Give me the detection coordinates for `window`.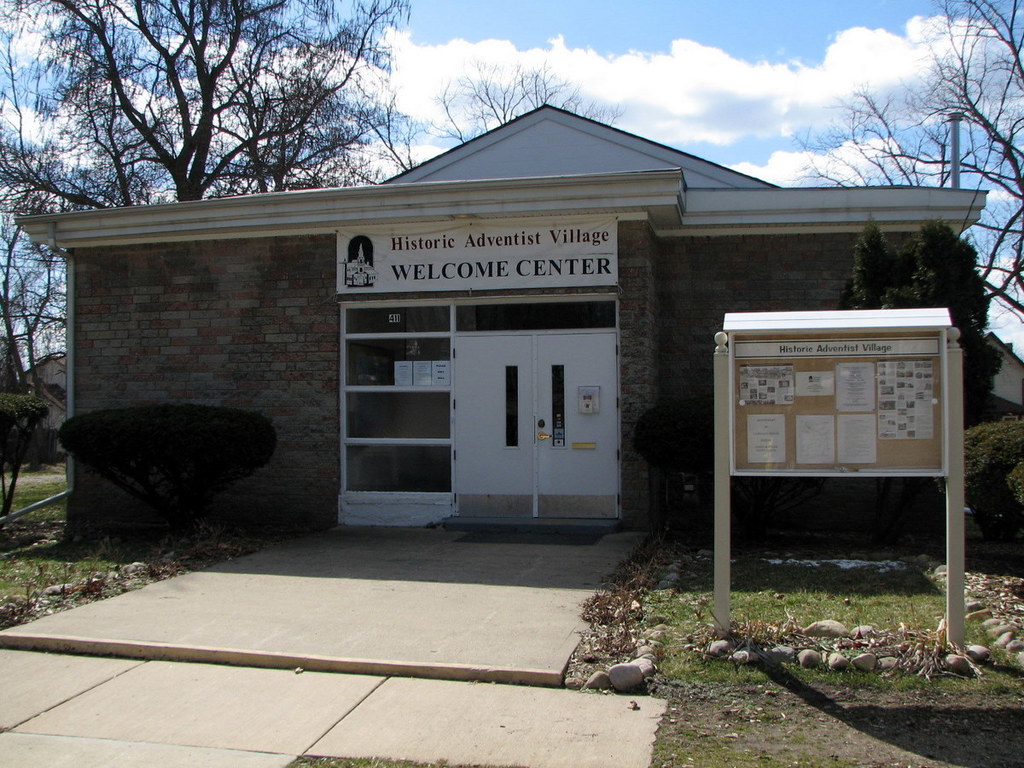
(x1=346, y1=445, x2=452, y2=492).
